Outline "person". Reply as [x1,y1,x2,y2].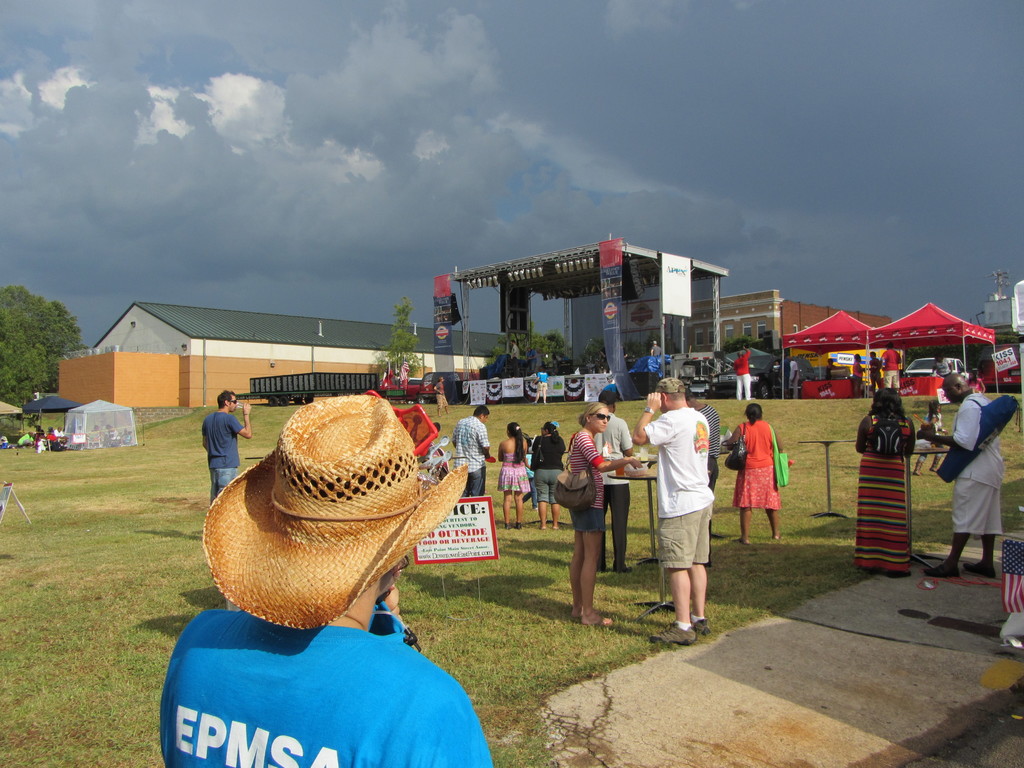
[623,376,721,644].
